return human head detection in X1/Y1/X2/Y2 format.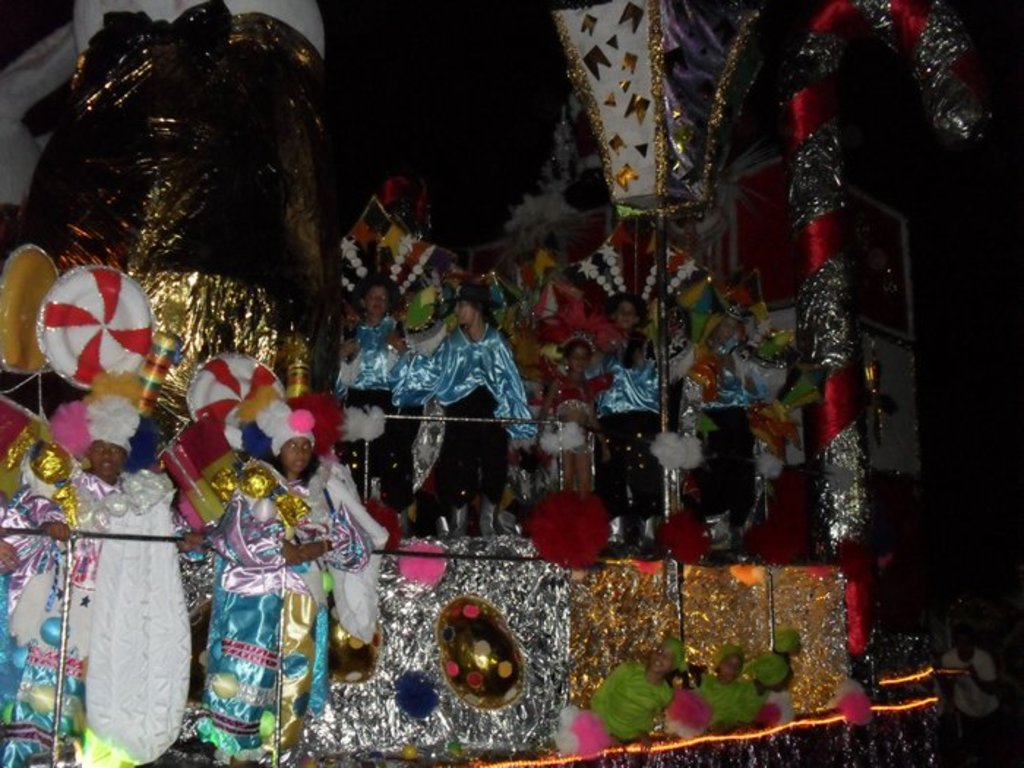
562/345/590/373.
